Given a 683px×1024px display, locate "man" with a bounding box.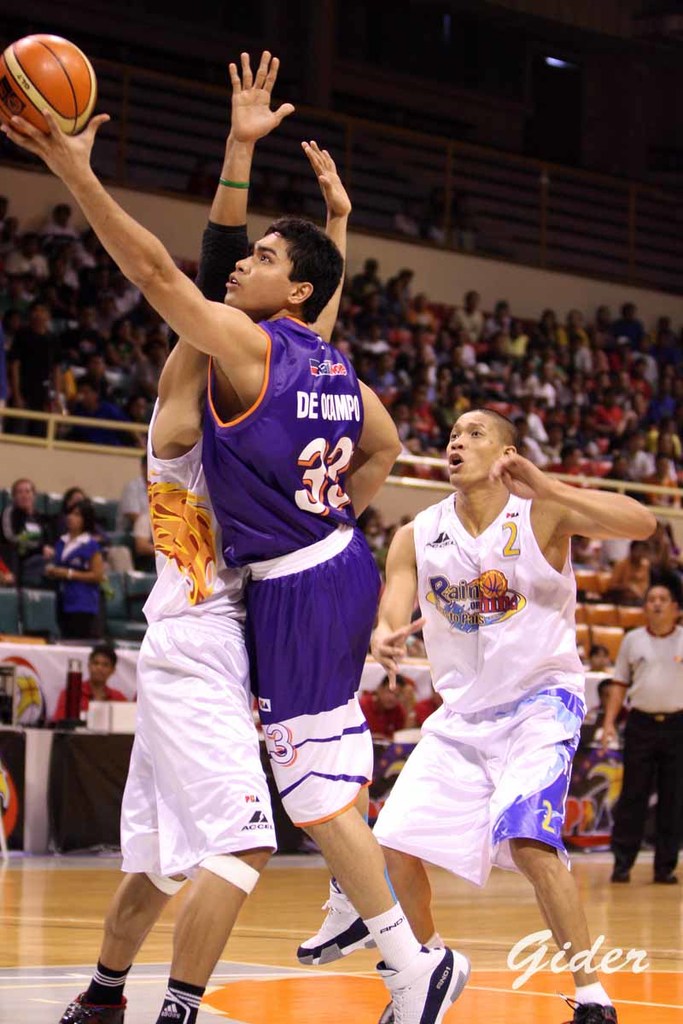
Located: 48/44/352/1023.
